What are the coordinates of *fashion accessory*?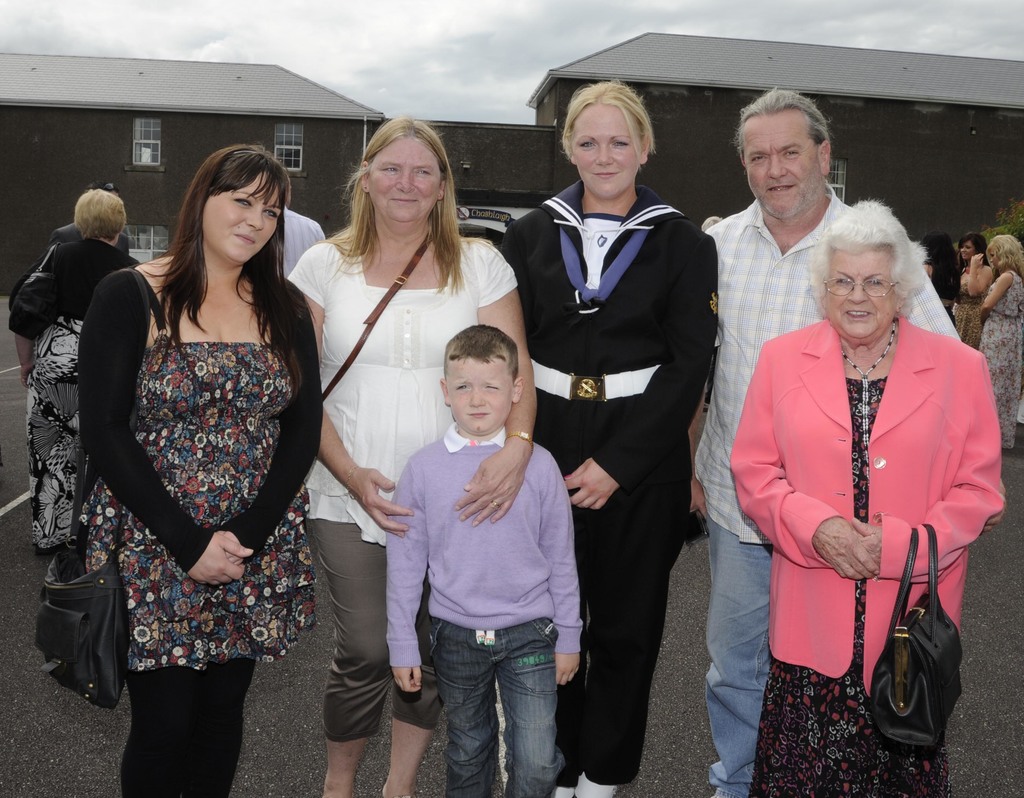
[left=502, top=429, right=534, bottom=449].
